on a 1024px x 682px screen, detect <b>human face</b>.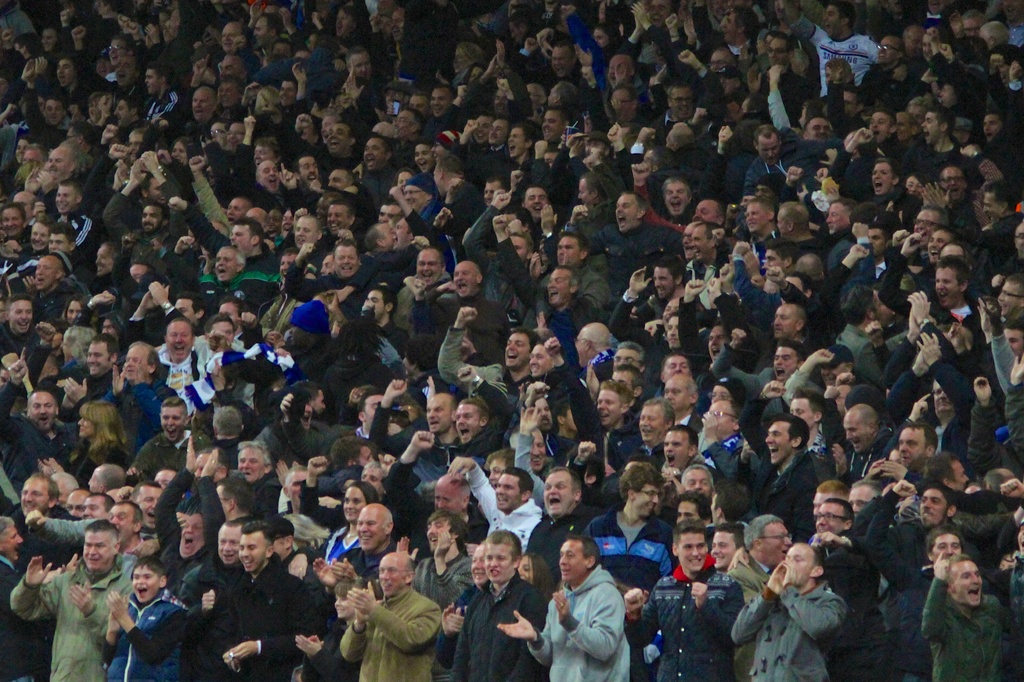
pyautogui.locateOnScreen(253, 19, 273, 48).
